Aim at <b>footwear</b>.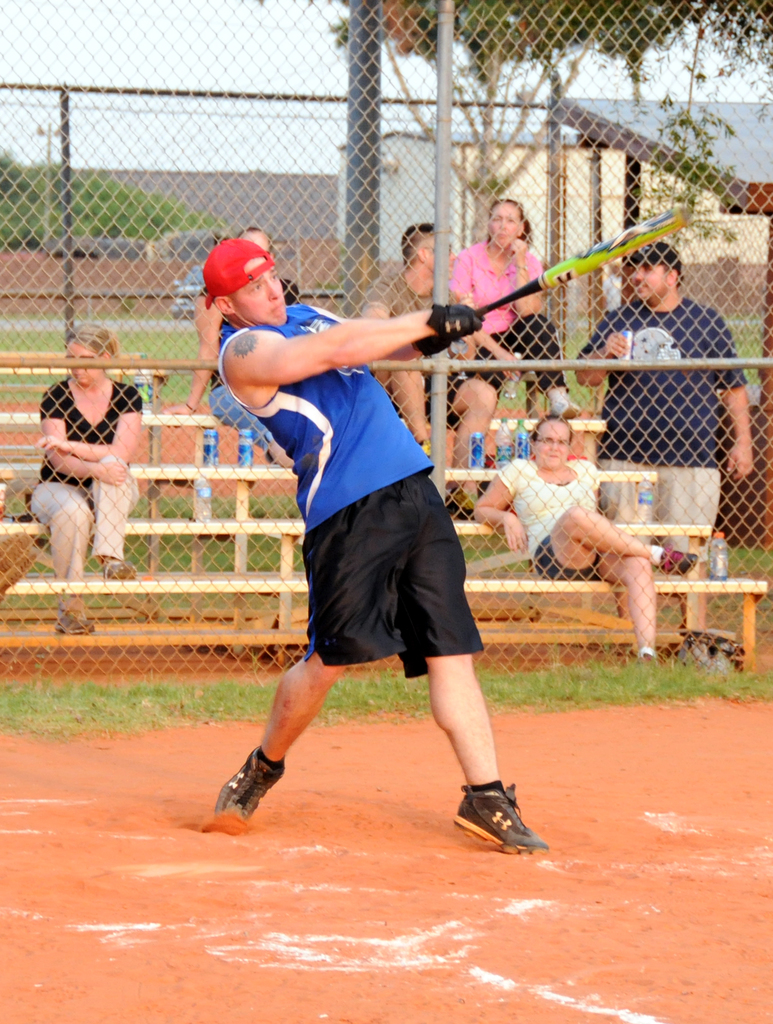
Aimed at [left=101, top=559, right=138, bottom=581].
